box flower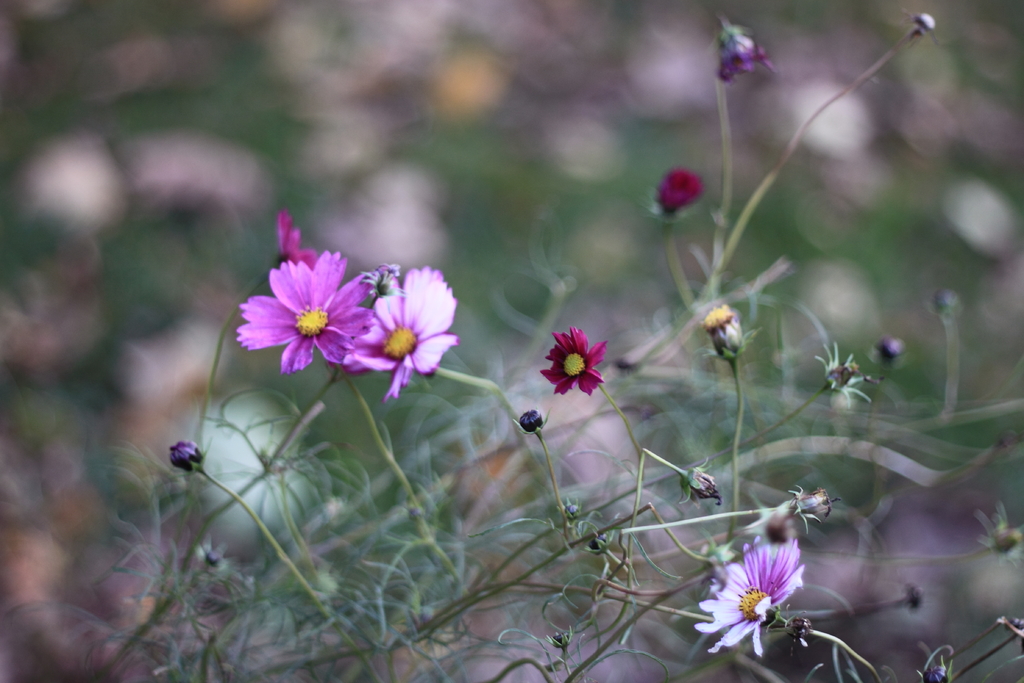
[719,21,778,84]
